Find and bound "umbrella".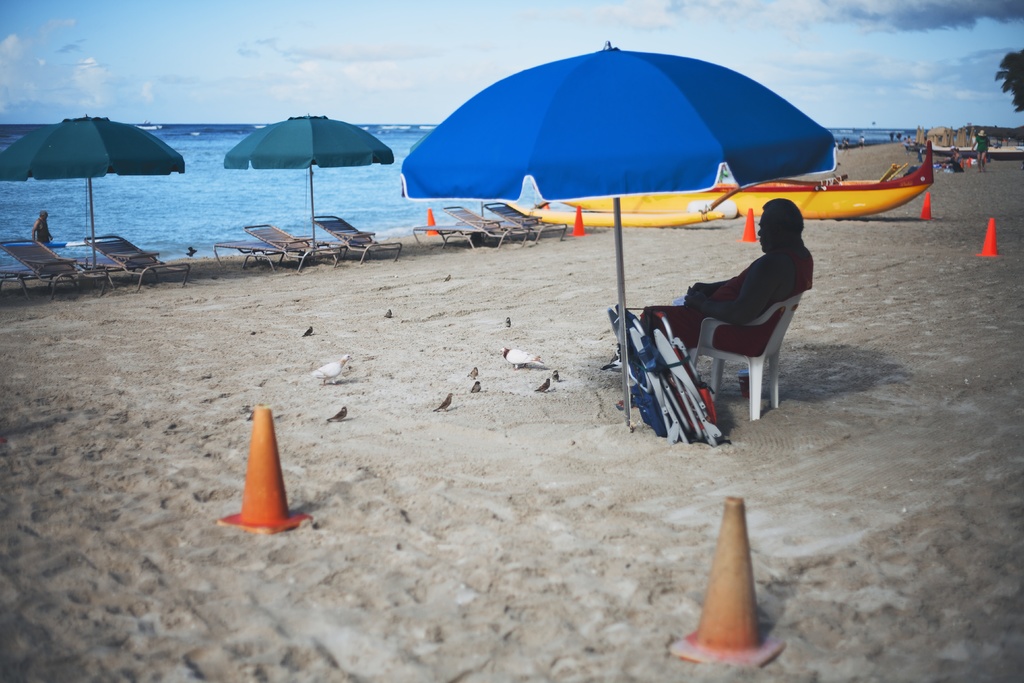
Bound: [x1=0, y1=111, x2=182, y2=272].
